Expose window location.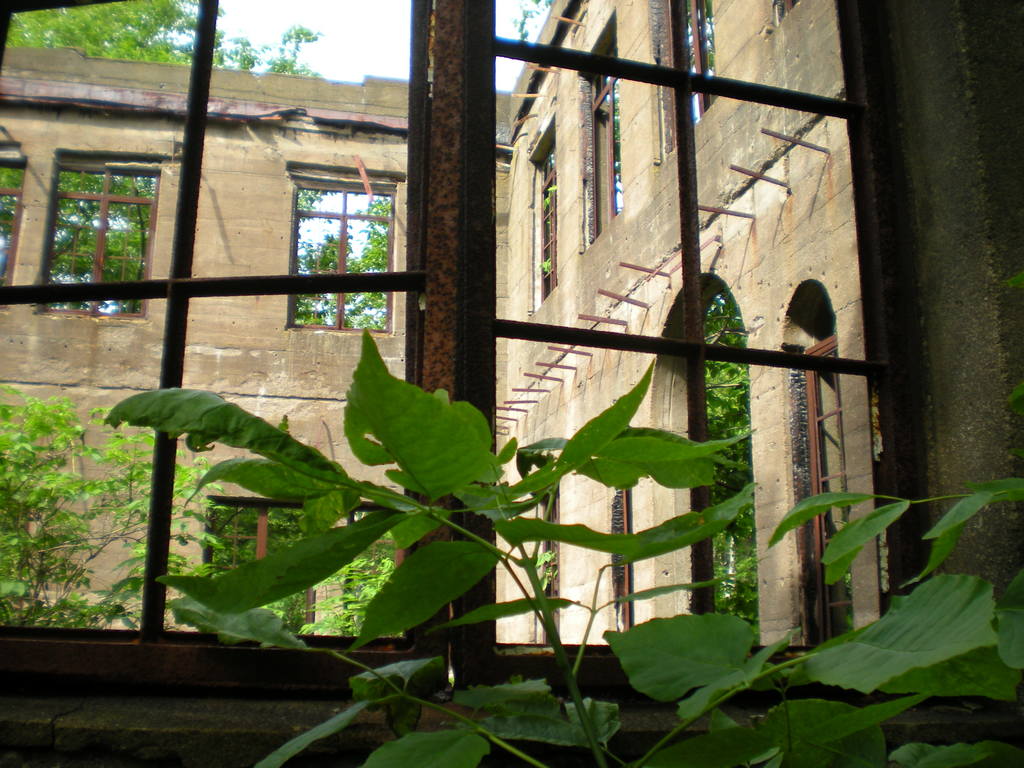
Exposed at 0,154,31,317.
